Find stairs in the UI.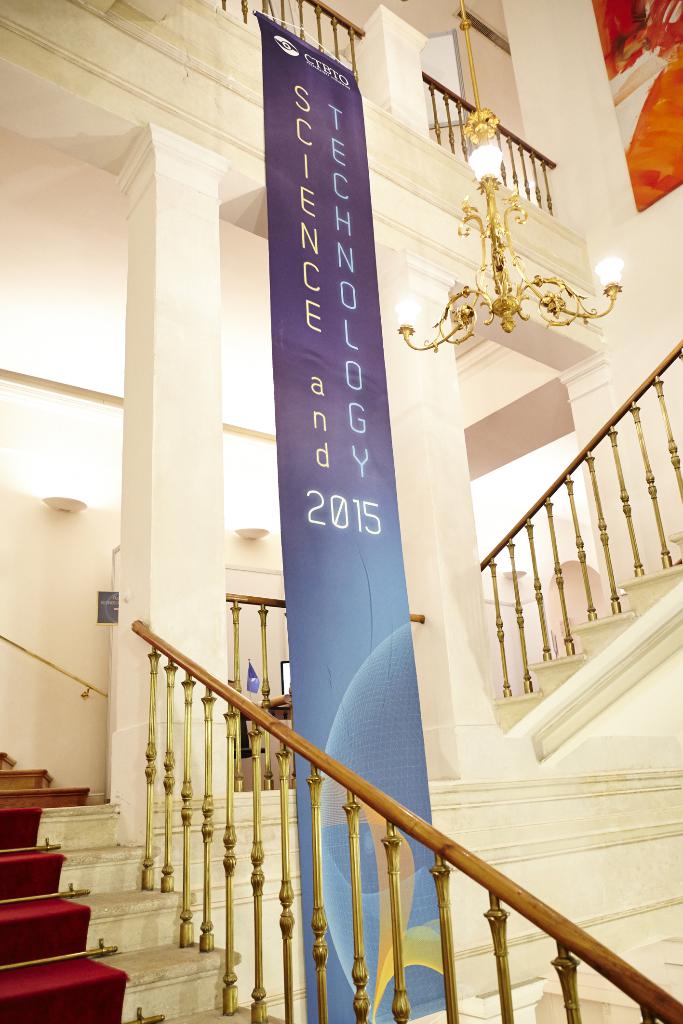
UI element at 0,750,288,1023.
